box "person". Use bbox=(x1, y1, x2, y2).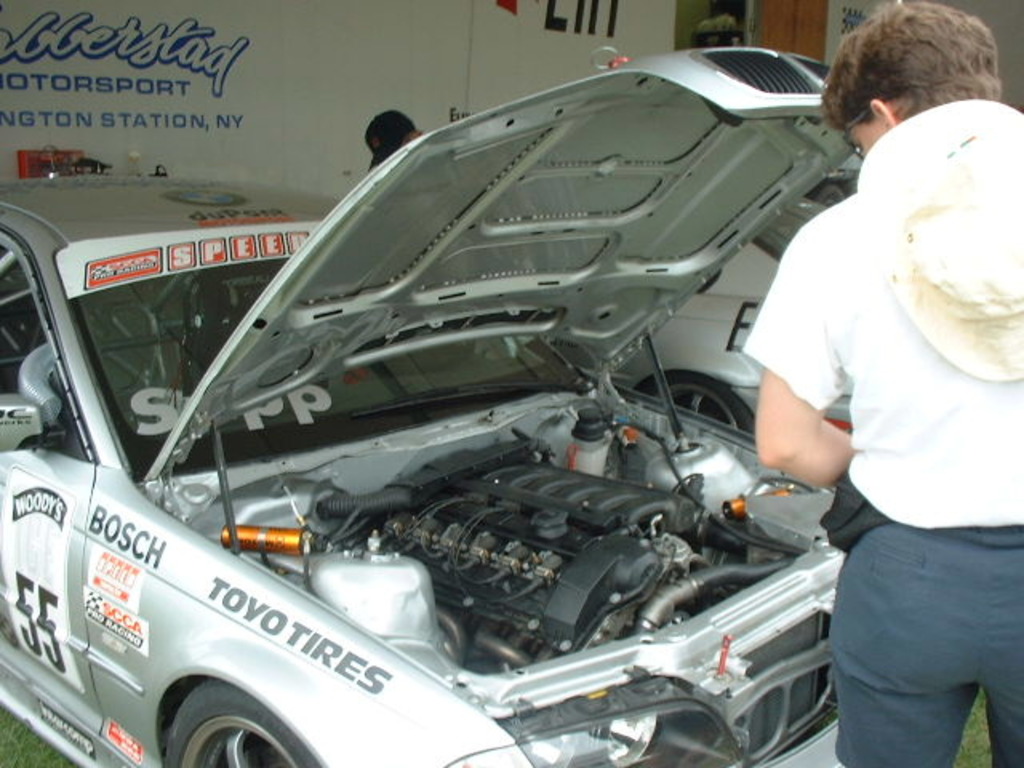
bbox=(760, 0, 1023, 767).
